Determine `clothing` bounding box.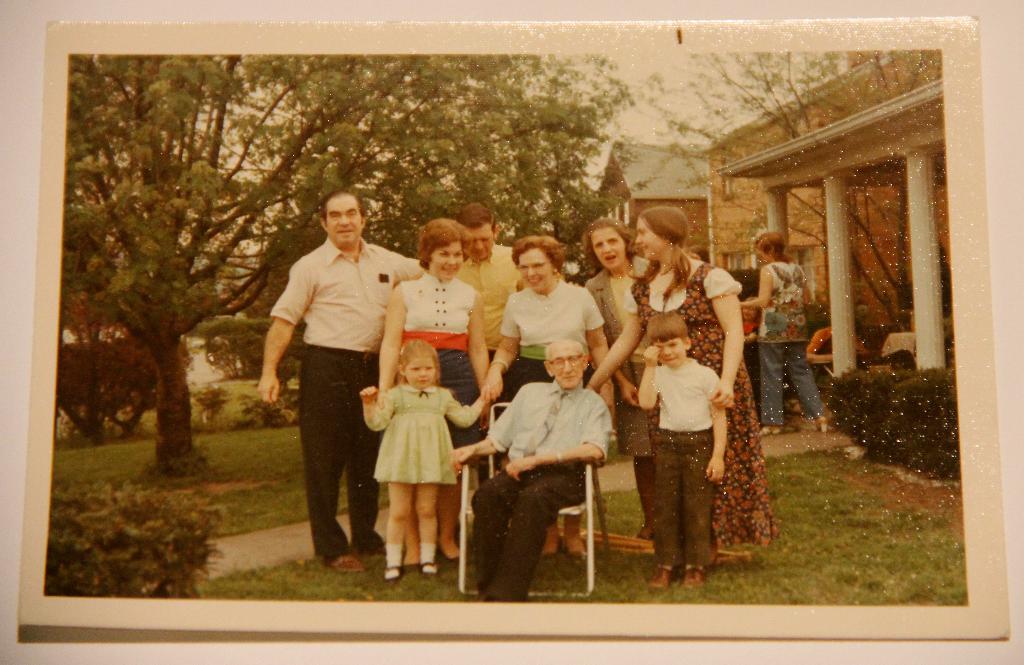
Determined: (x1=463, y1=238, x2=528, y2=372).
